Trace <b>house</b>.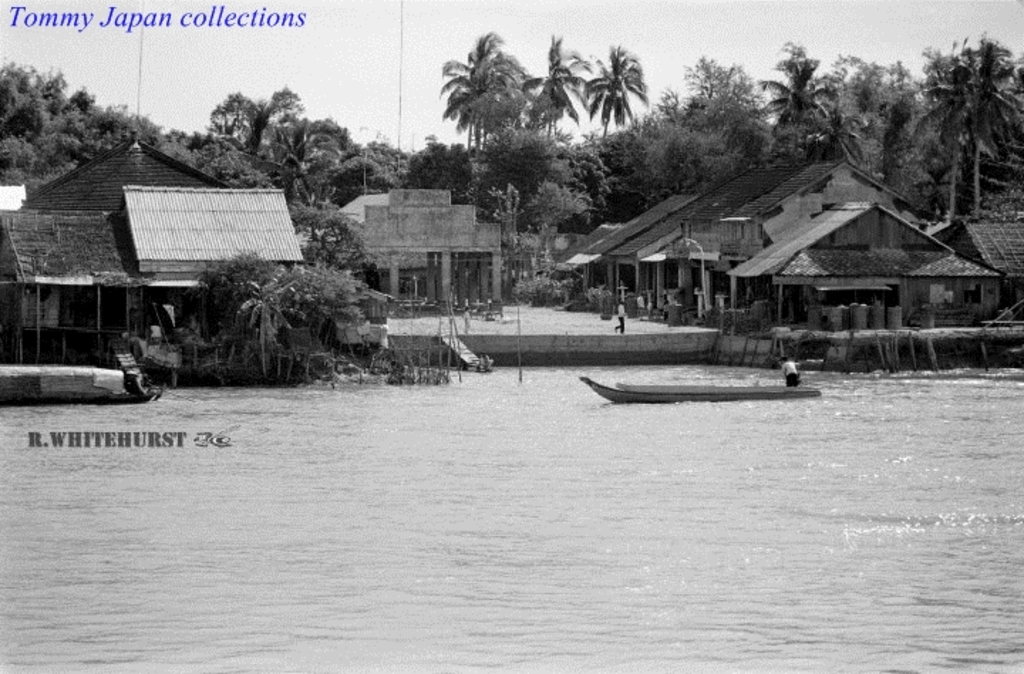
Traced to bbox=[338, 182, 518, 307].
